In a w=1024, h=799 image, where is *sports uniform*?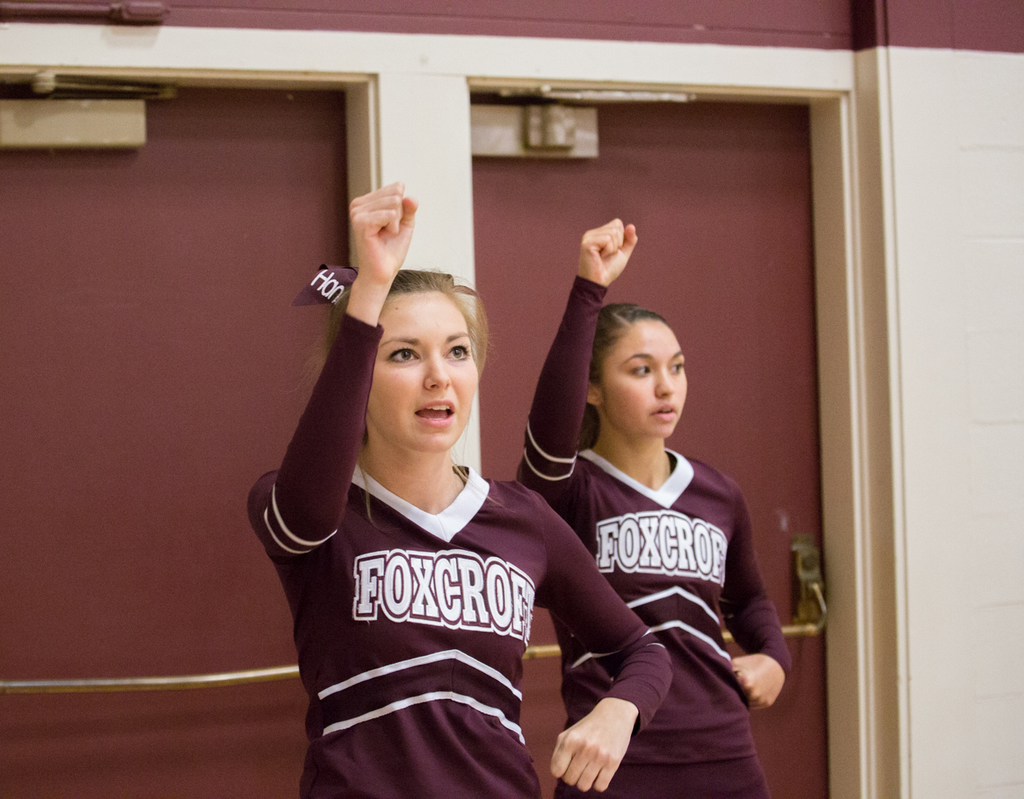
(x1=238, y1=291, x2=674, y2=793).
